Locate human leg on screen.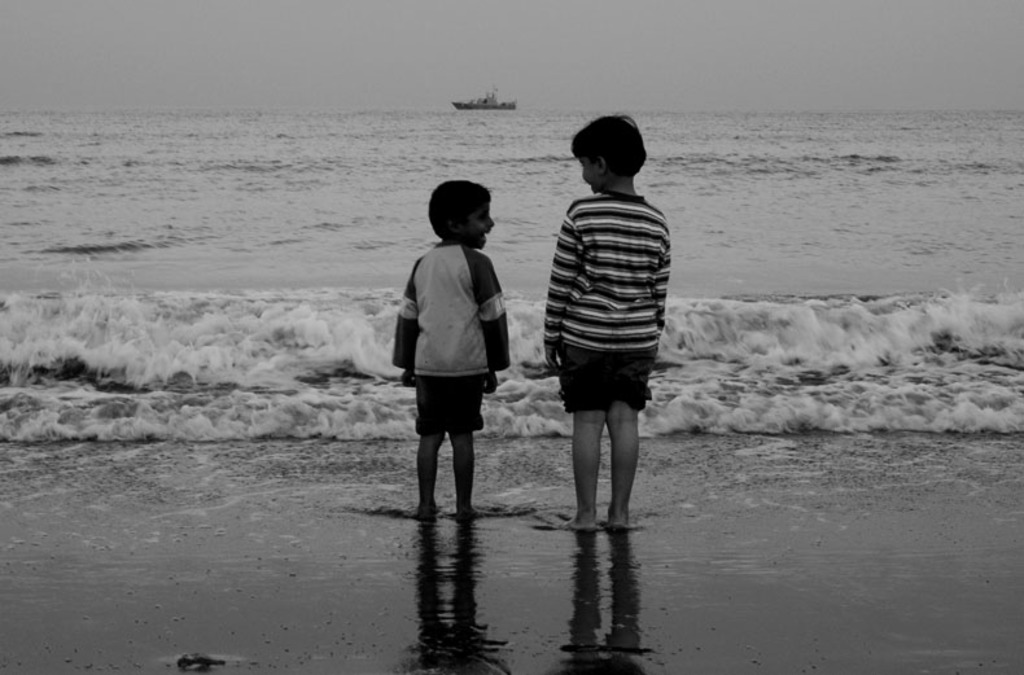
On screen at <region>613, 380, 640, 534</region>.
